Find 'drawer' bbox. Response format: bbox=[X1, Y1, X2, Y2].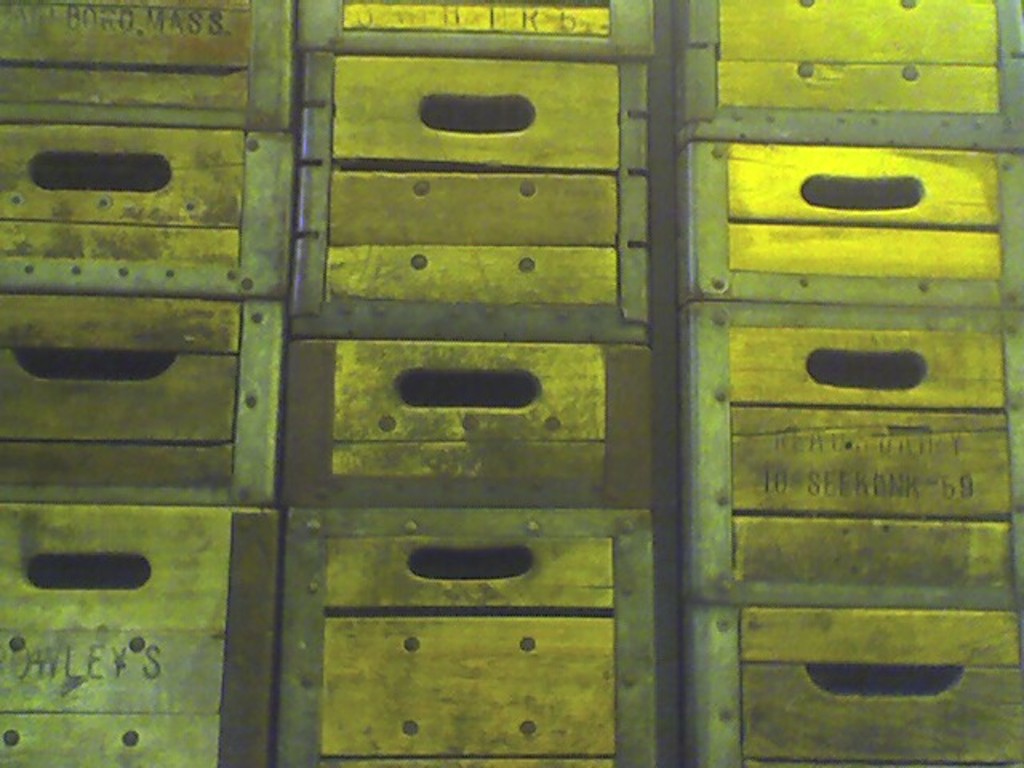
bbox=[678, 139, 1022, 306].
